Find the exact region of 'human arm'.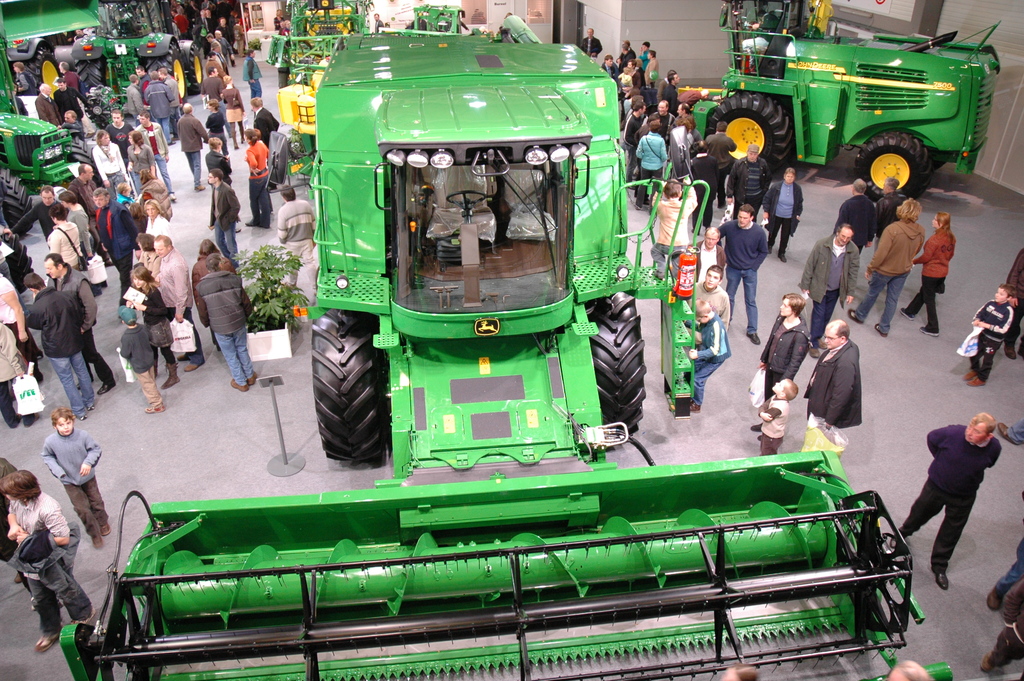
Exact region: [8, 205, 36, 238].
